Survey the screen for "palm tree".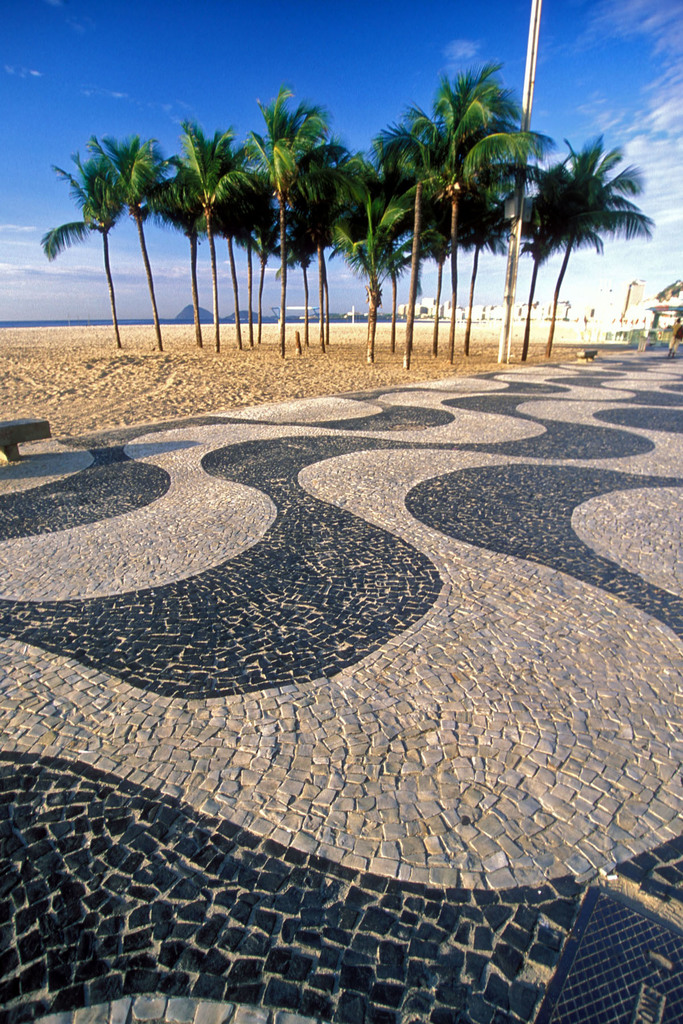
Survey found: (338,164,397,328).
